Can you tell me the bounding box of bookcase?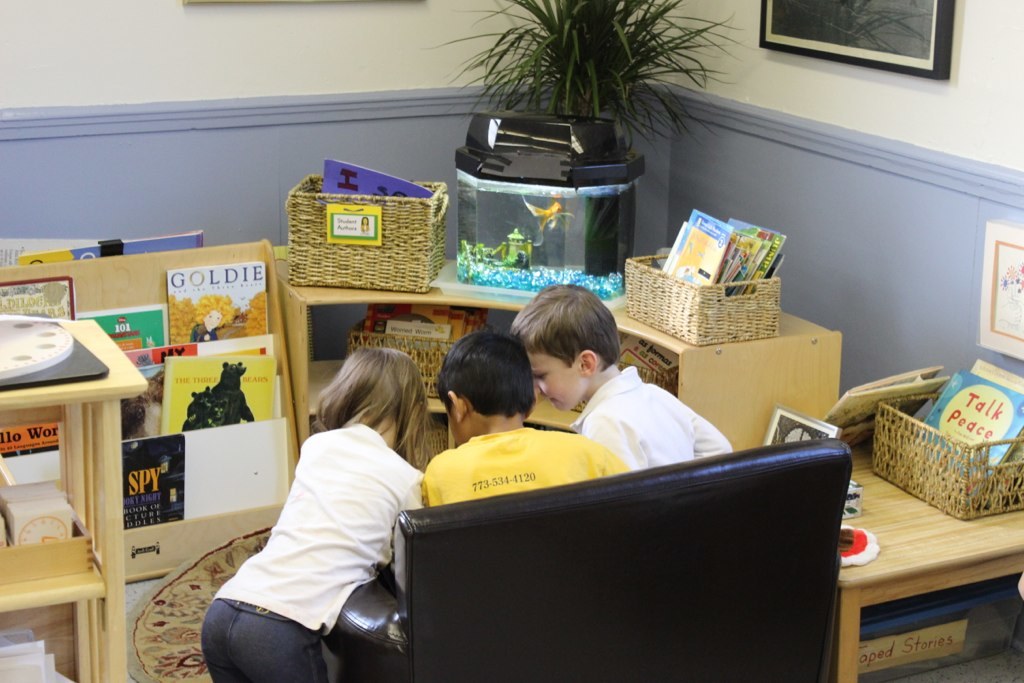
crop(0, 234, 304, 682).
